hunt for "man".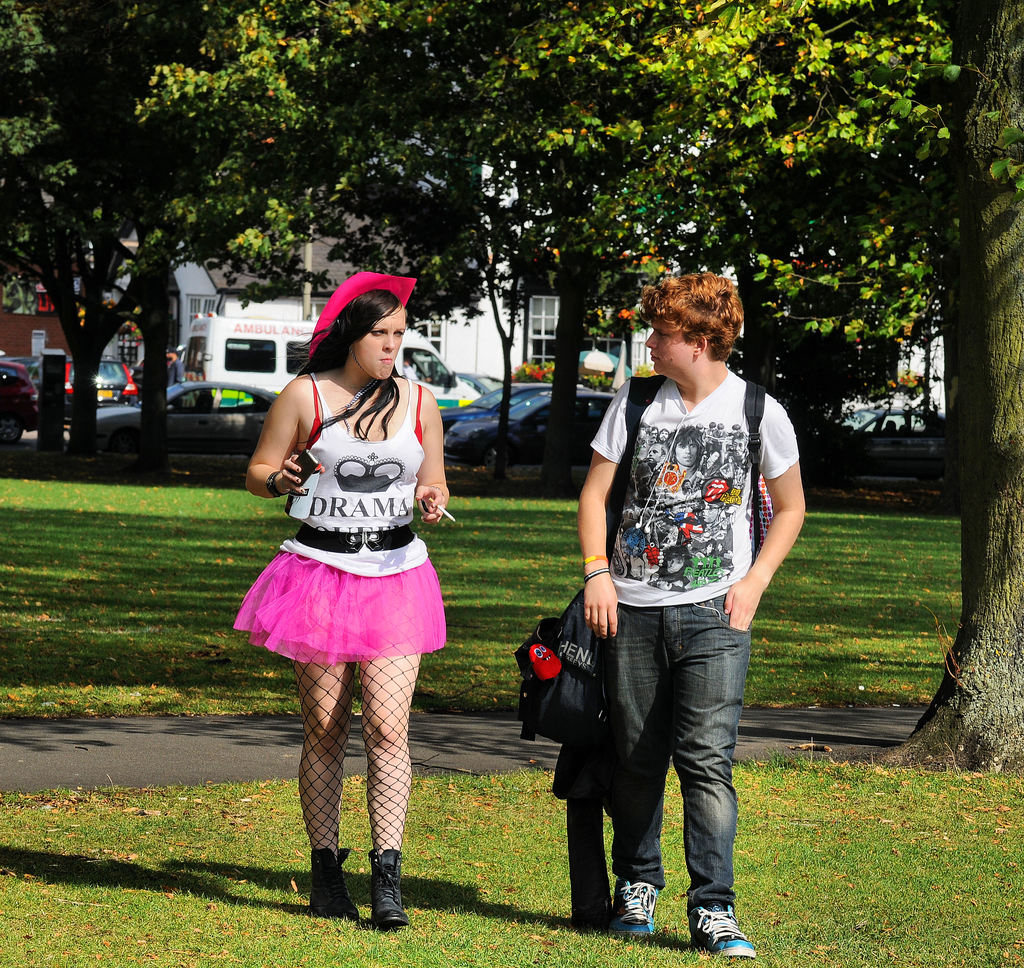
Hunted down at 539/299/792/930.
